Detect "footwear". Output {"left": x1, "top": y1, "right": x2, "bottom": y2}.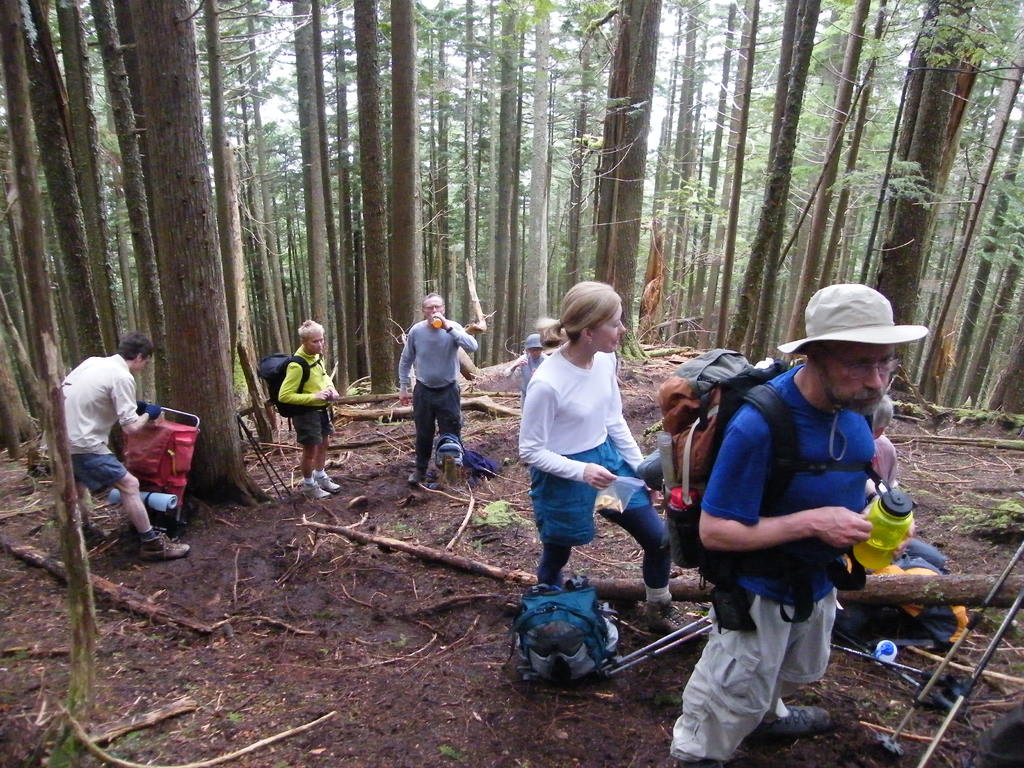
{"left": 317, "top": 474, "right": 339, "bottom": 492}.
